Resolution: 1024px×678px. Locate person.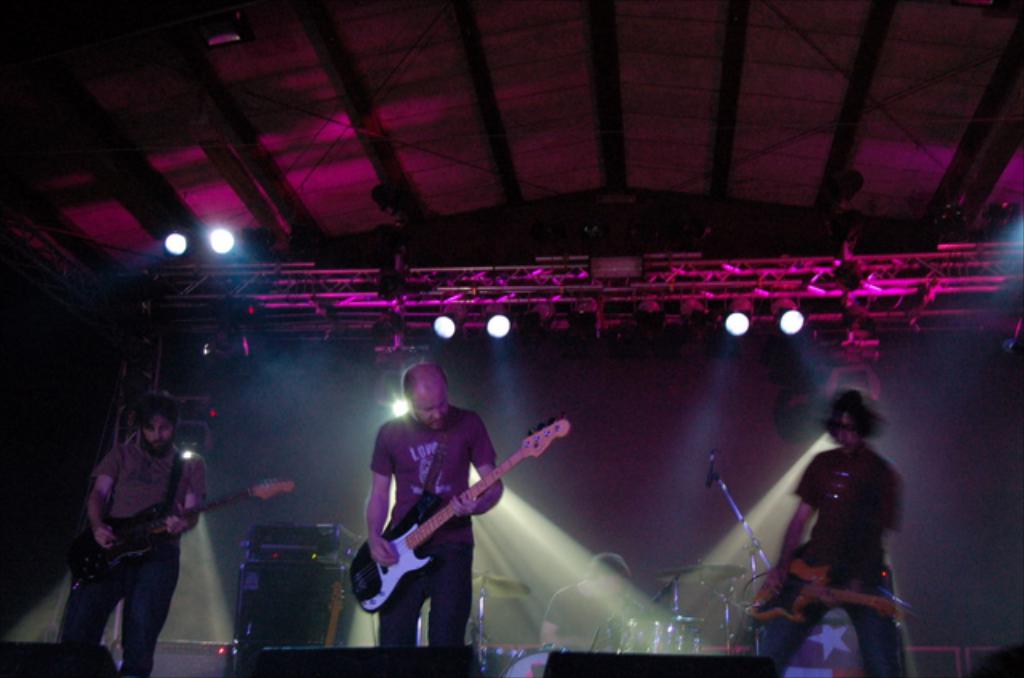
(left=531, top=540, right=650, bottom=660).
